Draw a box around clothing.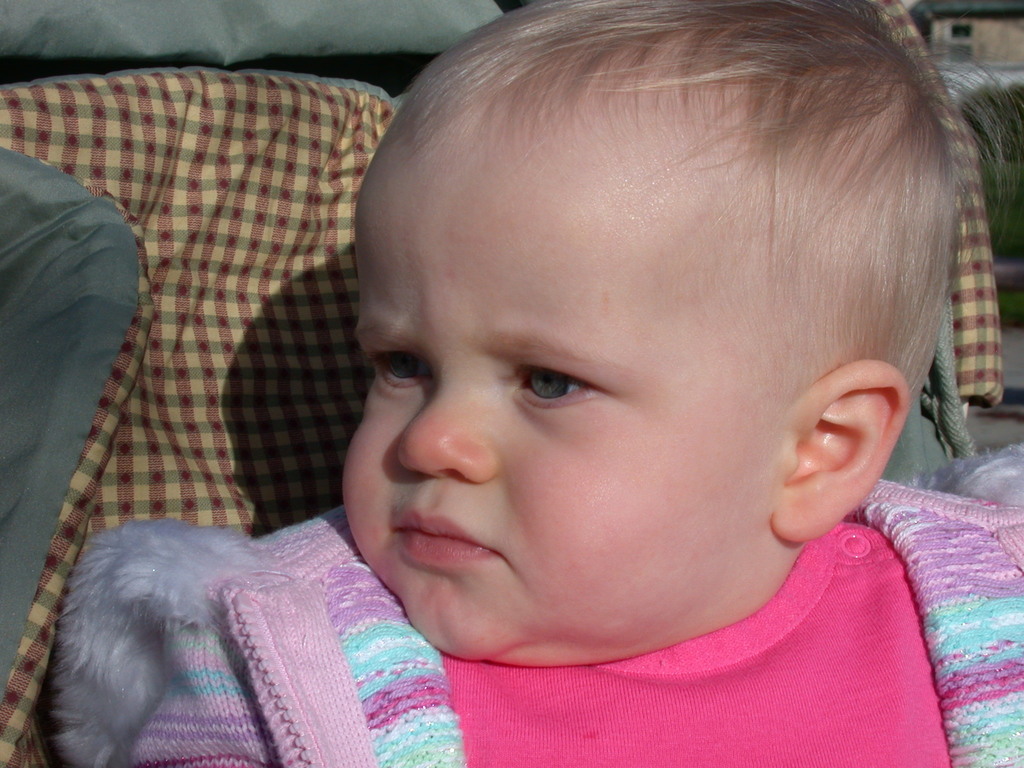
box(58, 476, 1023, 767).
